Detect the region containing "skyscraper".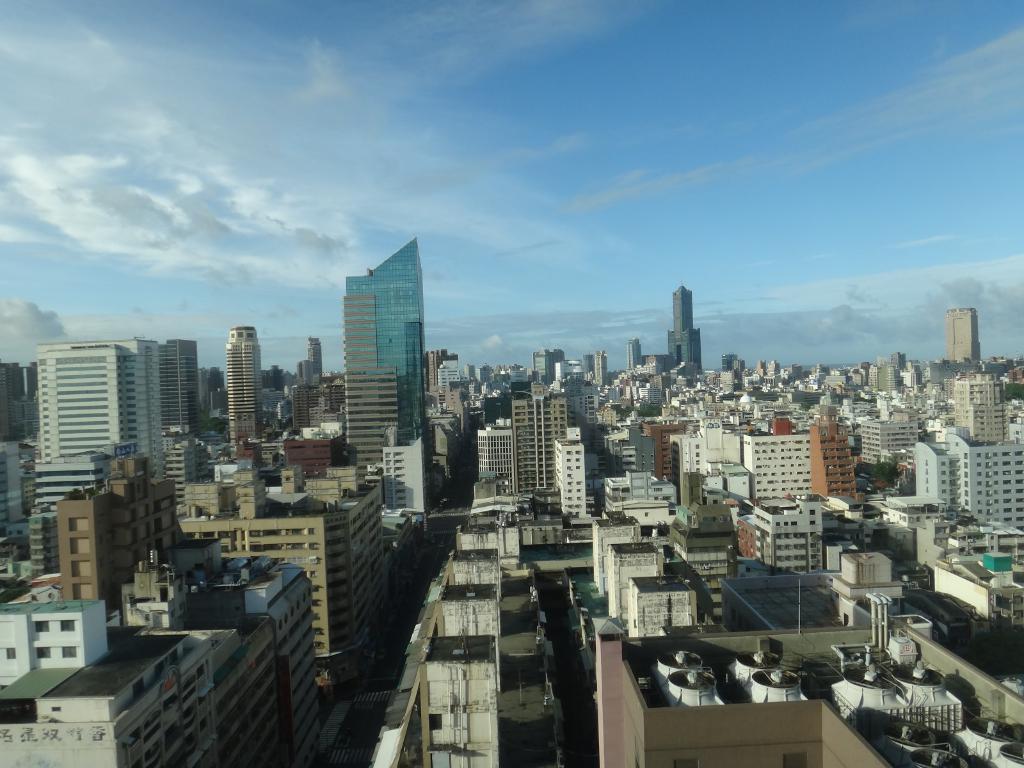
{"left": 506, "top": 397, "right": 579, "bottom": 509}.
